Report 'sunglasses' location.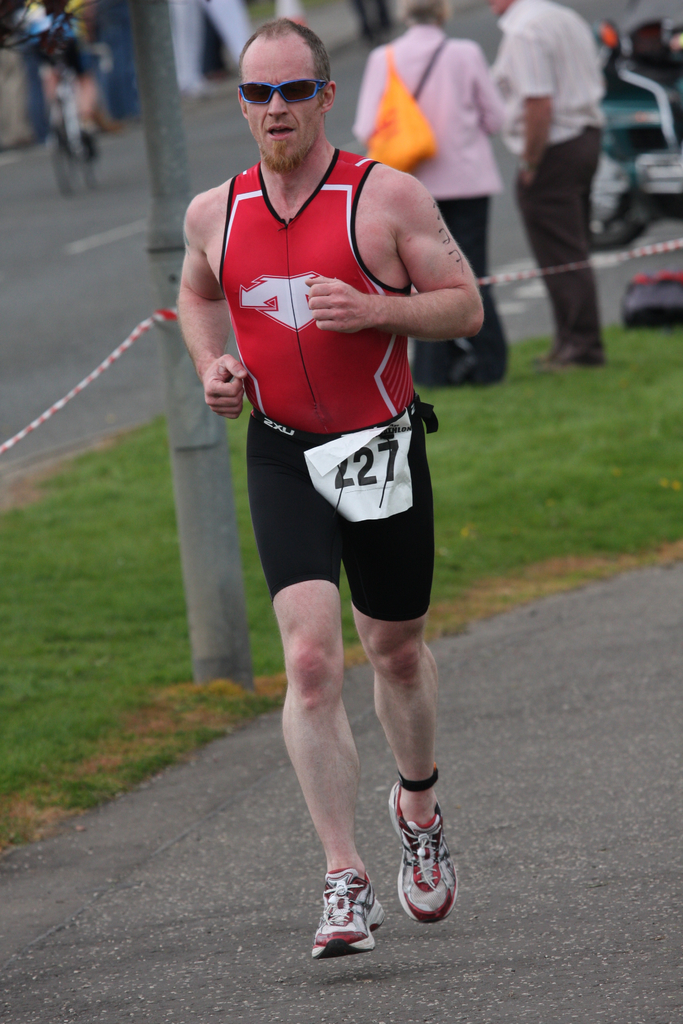
Report: x1=236 y1=78 x2=331 y2=111.
